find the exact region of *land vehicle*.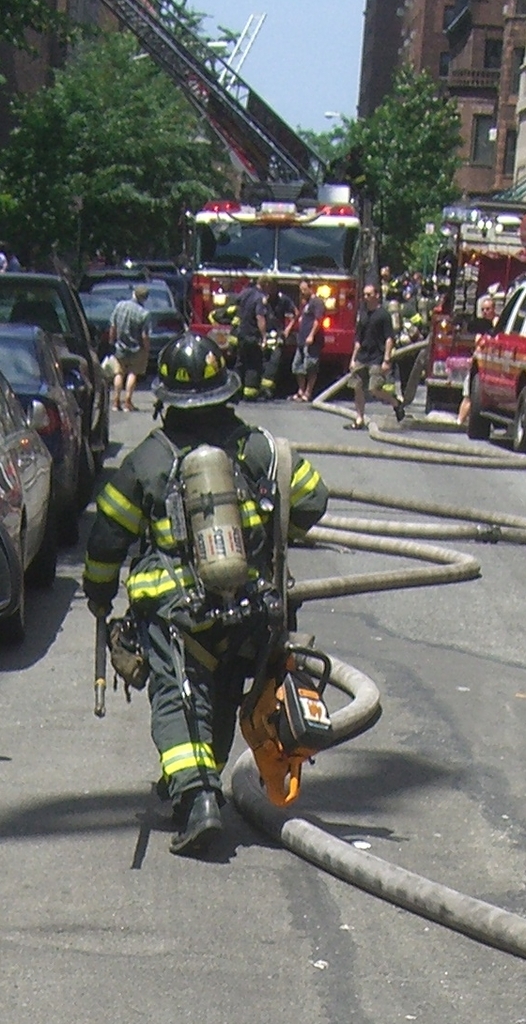
Exact region: [160, 184, 380, 361].
